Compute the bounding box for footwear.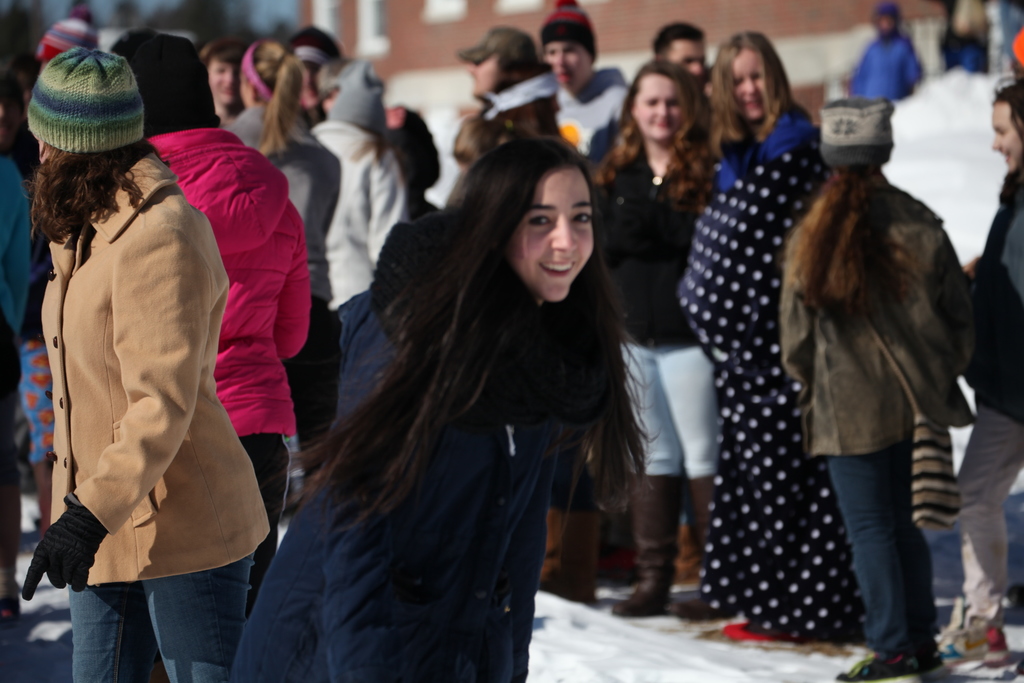
locate(835, 649, 925, 682).
